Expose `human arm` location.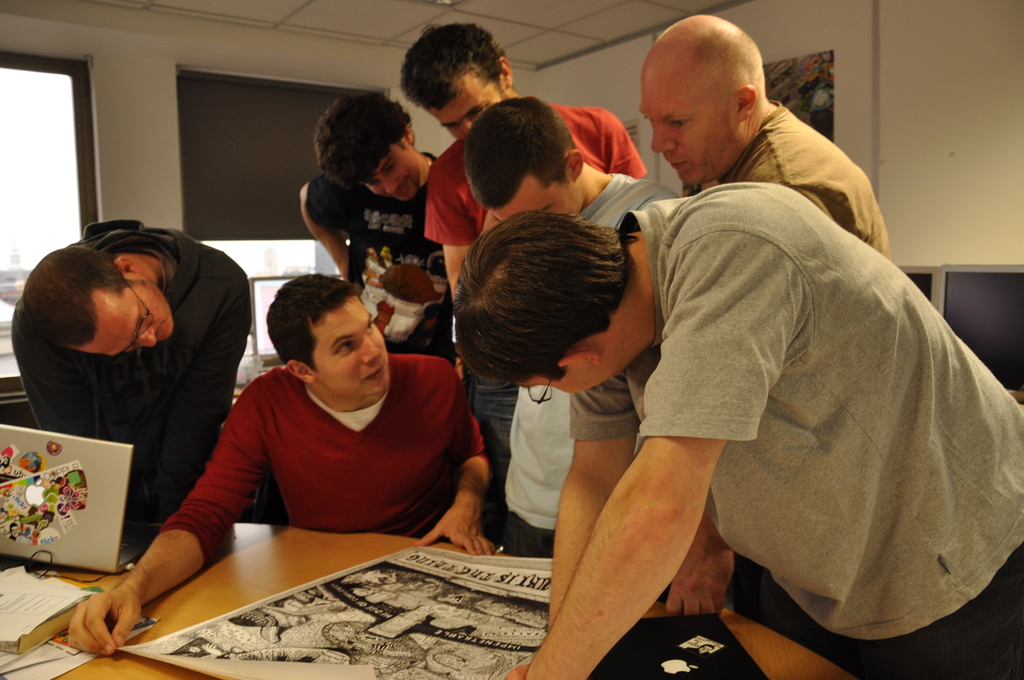
Exposed at [658,500,743,619].
